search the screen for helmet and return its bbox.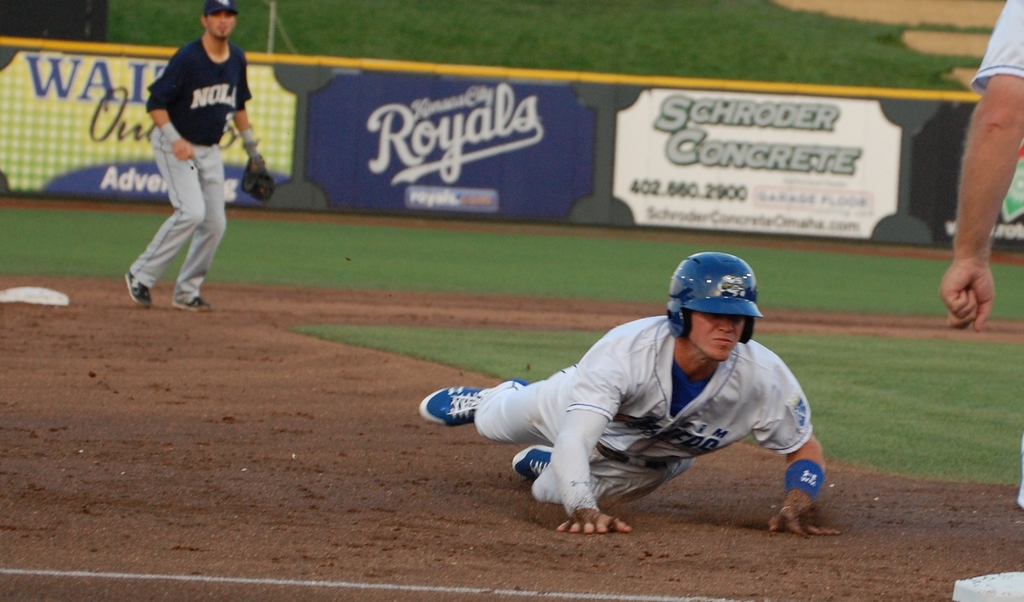
Found: rect(668, 256, 762, 371).
